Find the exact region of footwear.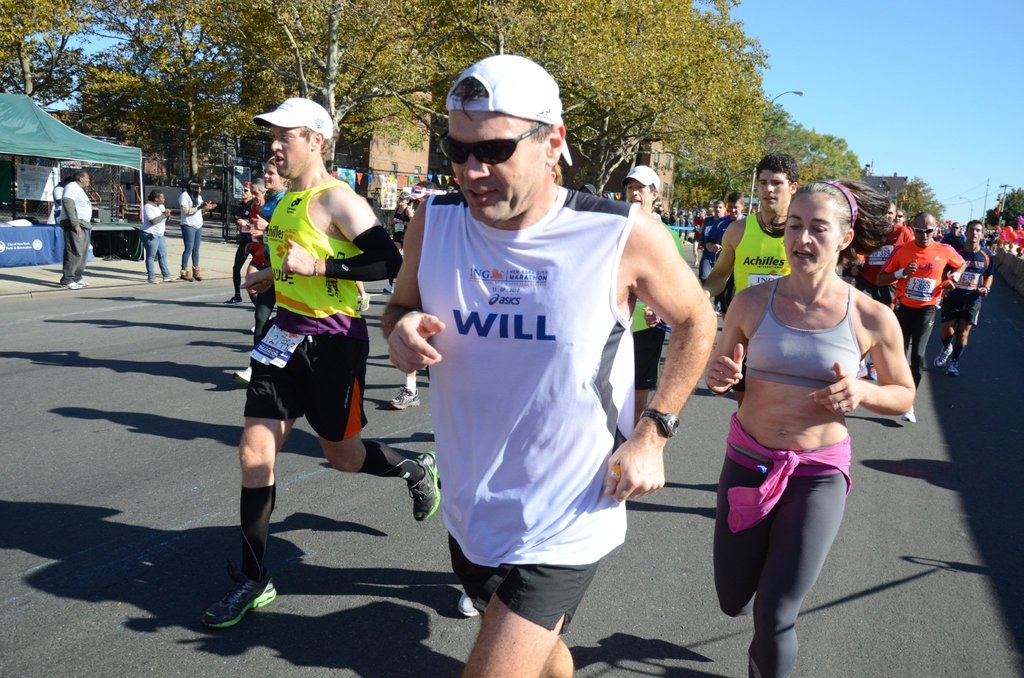
Exact region: pyautogui.locateOnScreen(459, 586, 479, 620).
